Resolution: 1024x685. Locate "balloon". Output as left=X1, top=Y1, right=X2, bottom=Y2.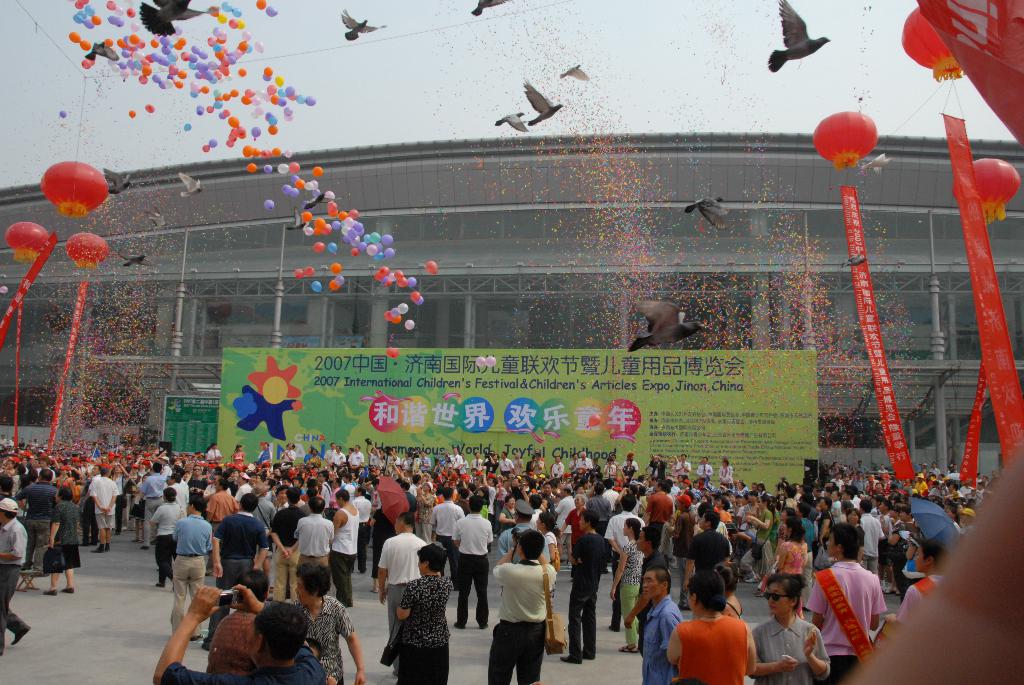
left=325, top=189, right=334, bottom=203.
